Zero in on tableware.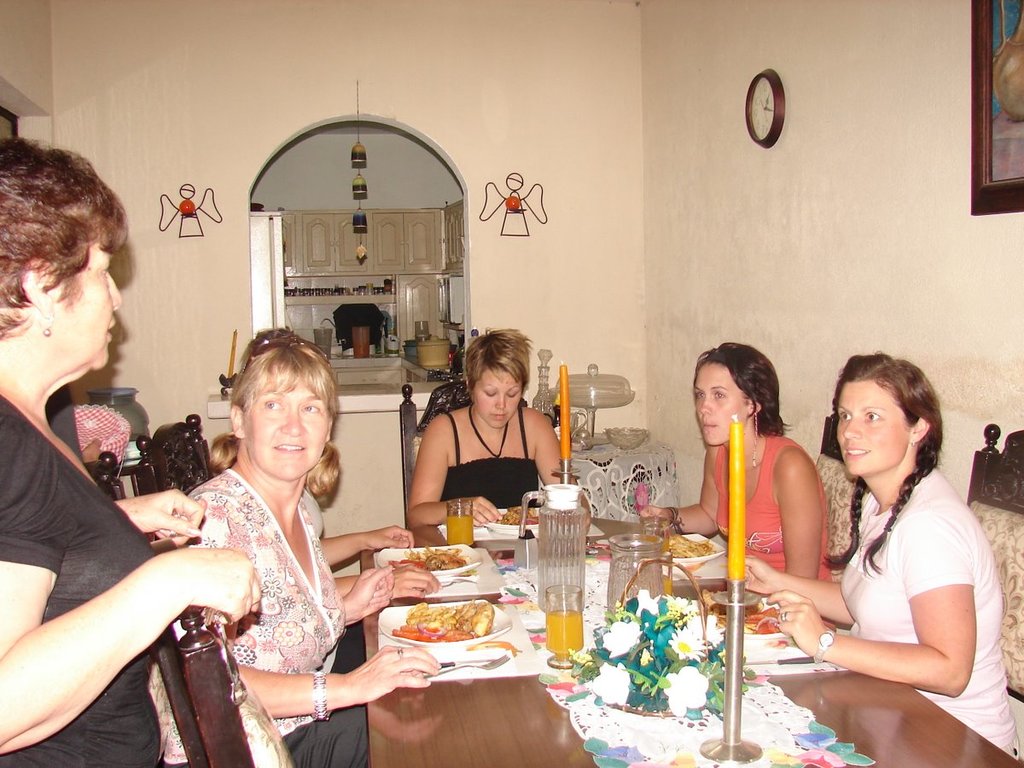
Zeroed in: box=[642, 511, 668, 552].
